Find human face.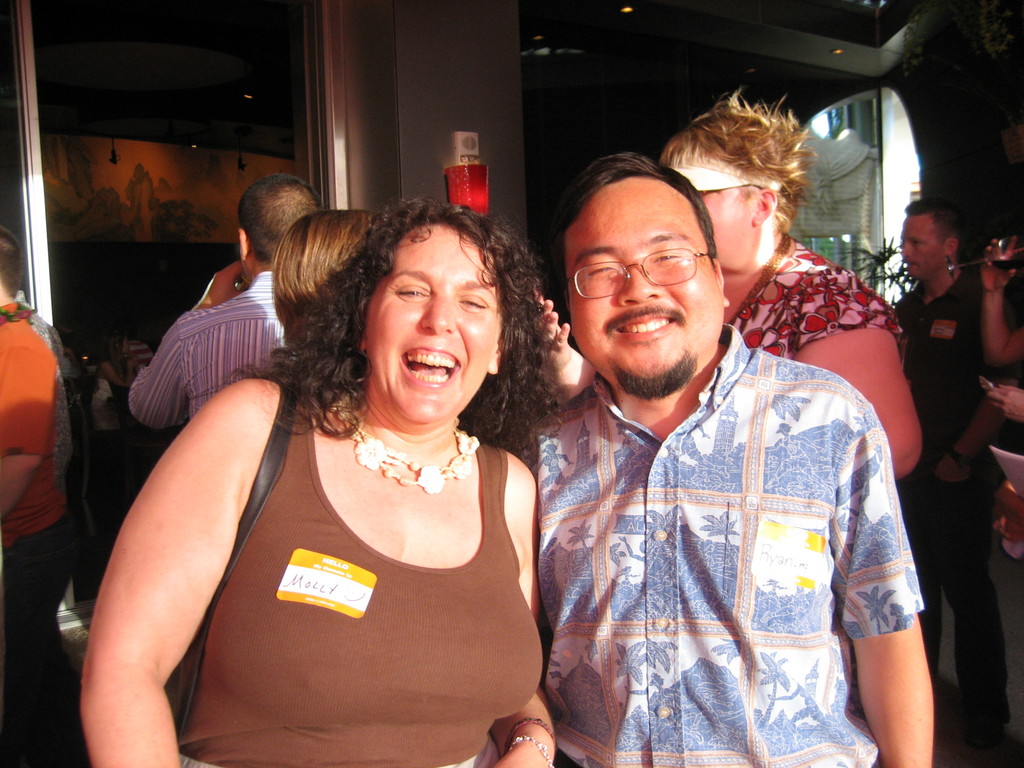
Rect(364, 224, 506, 426).
